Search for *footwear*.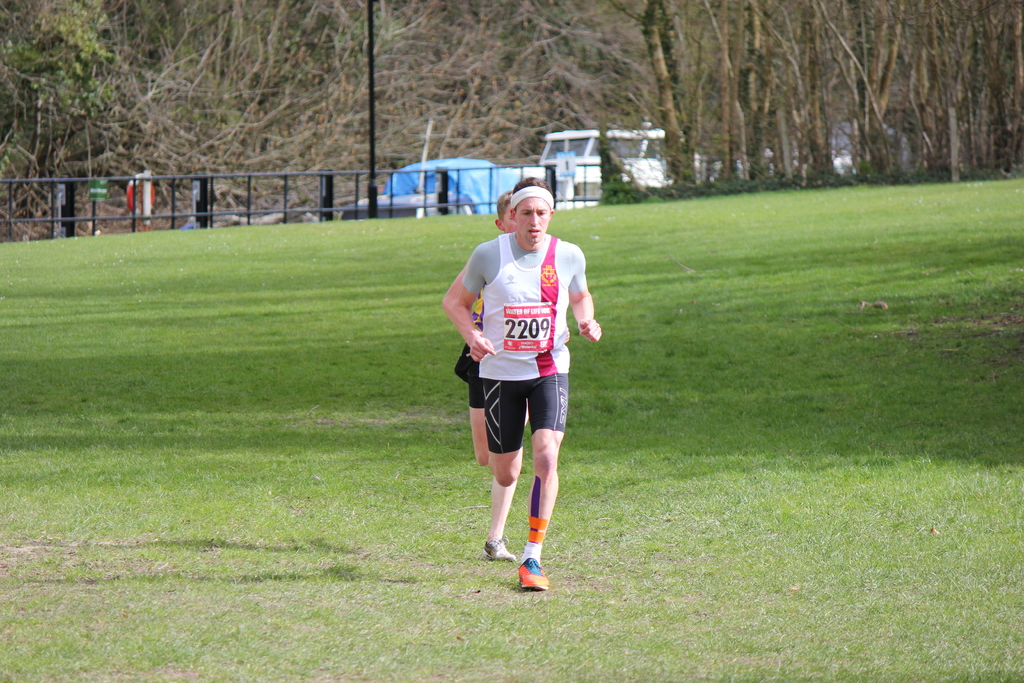
Found at Rect(515, 551, 546, 593).
